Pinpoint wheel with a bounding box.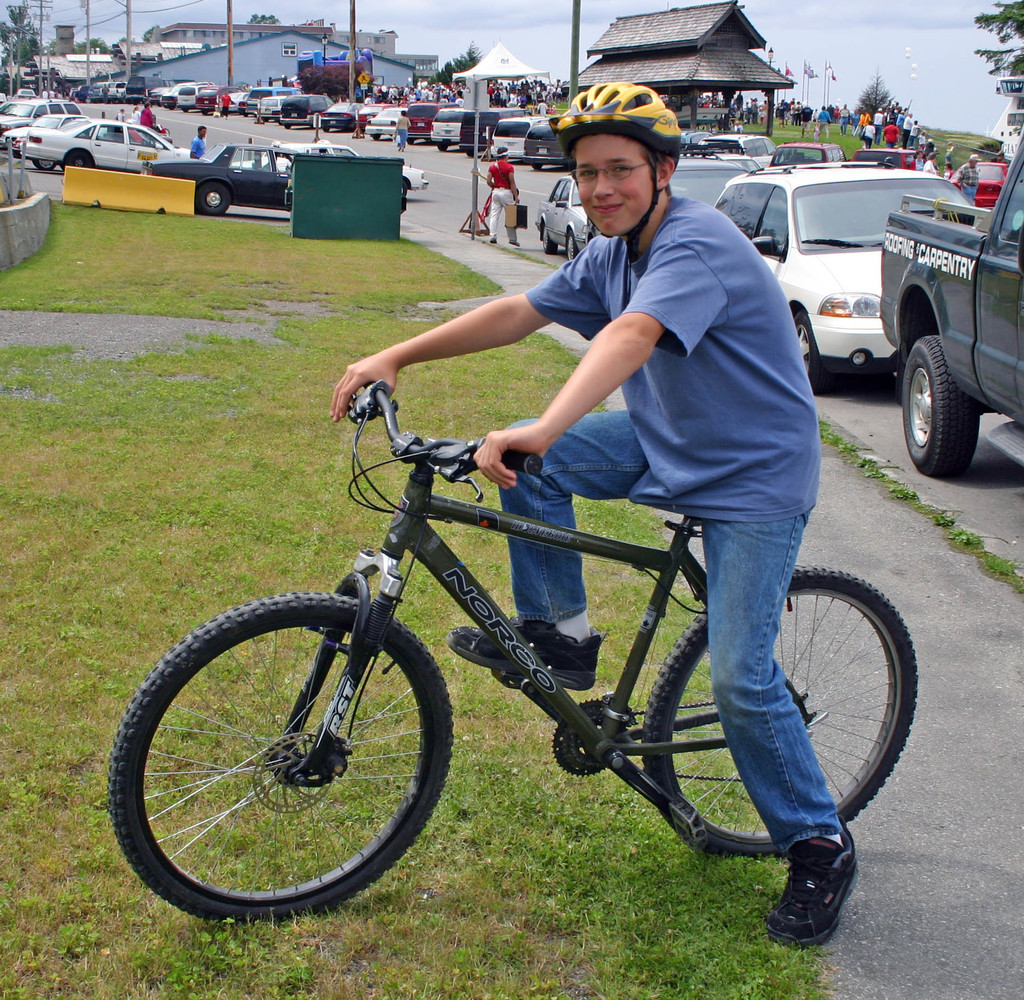
box(285, 124, 294, 129).
